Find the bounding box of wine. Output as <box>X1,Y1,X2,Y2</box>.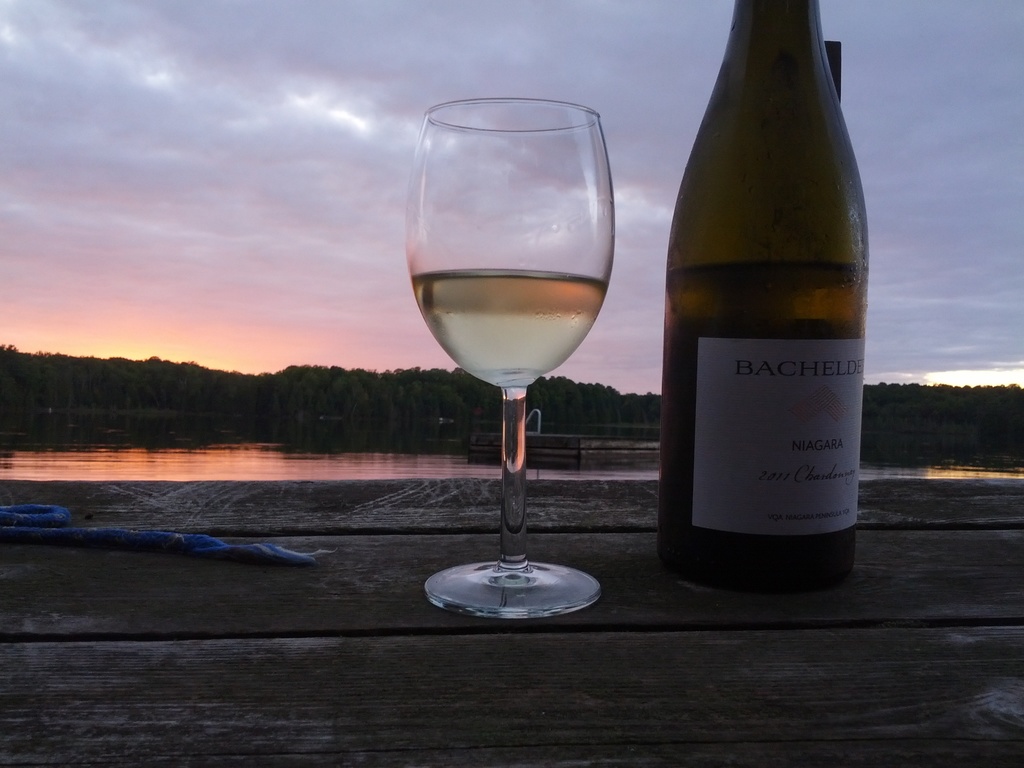
<box>655,0,874,591</box>.
